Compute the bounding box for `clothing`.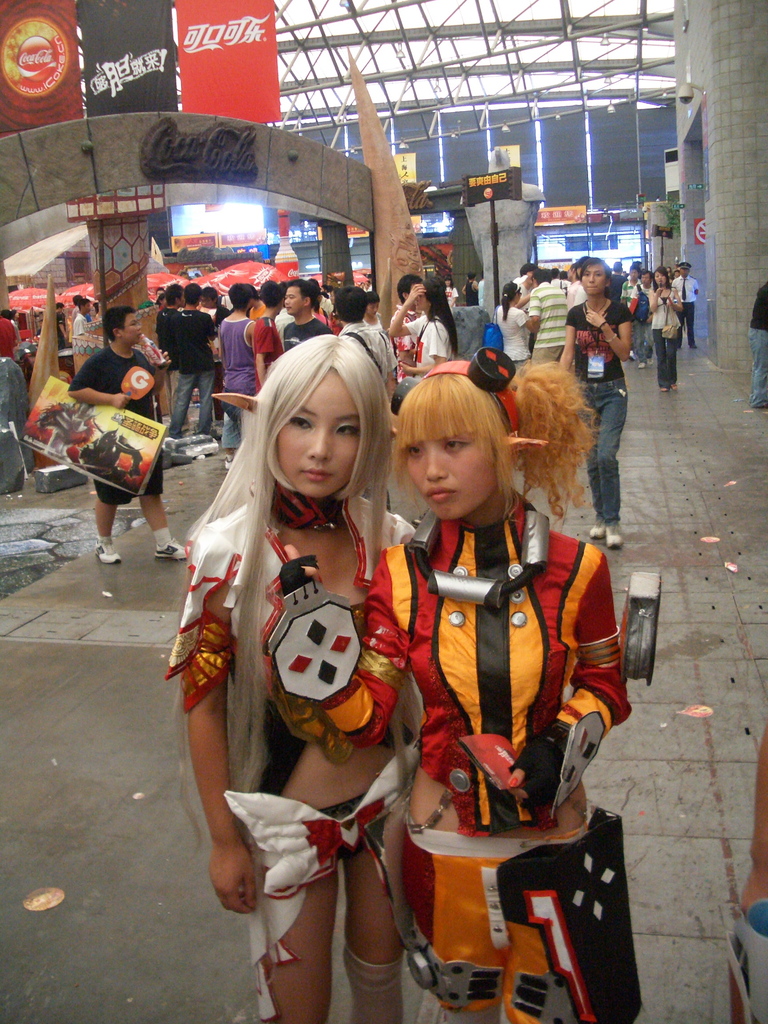
x1=284, y1=314, x2=333, y2=355.
